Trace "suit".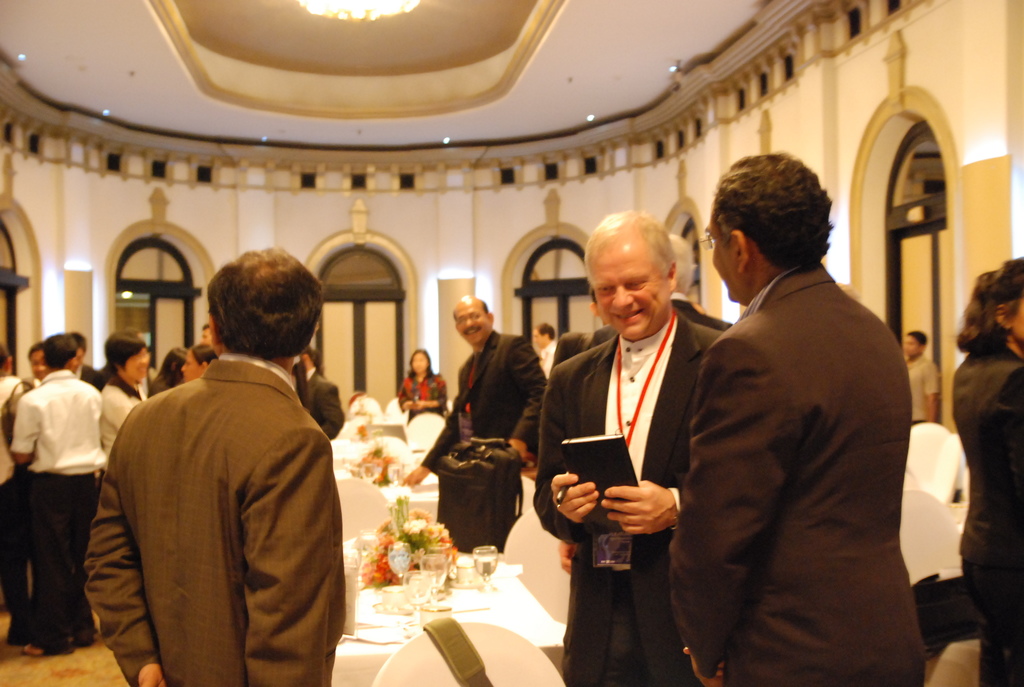
Traced to <region>671, 262, 926, 686</region>.
